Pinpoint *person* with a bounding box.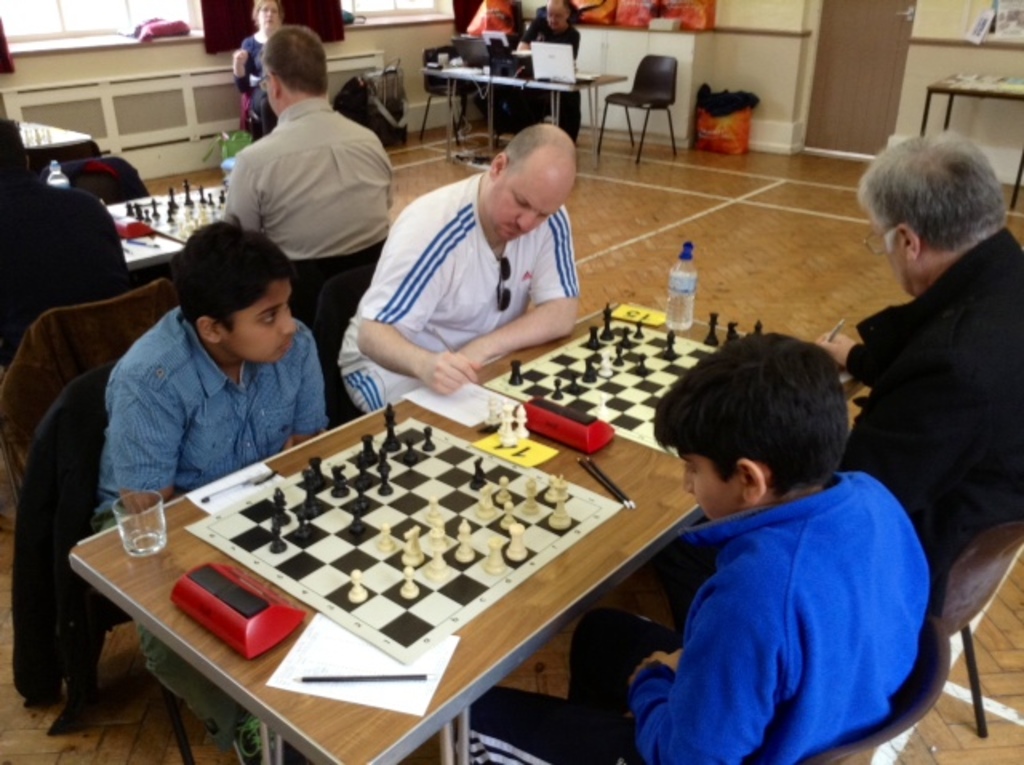
l=813, t=123, r=1022, b=570.
